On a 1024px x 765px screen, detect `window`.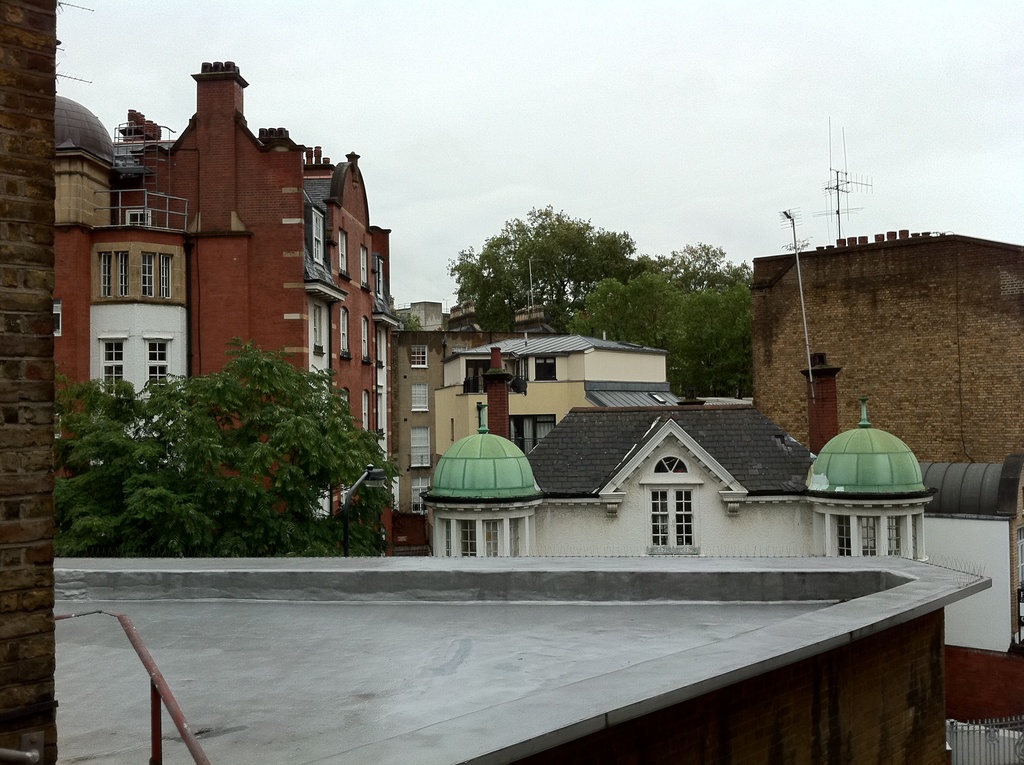
x1=159, y1=254, x2=173, y2=301.
